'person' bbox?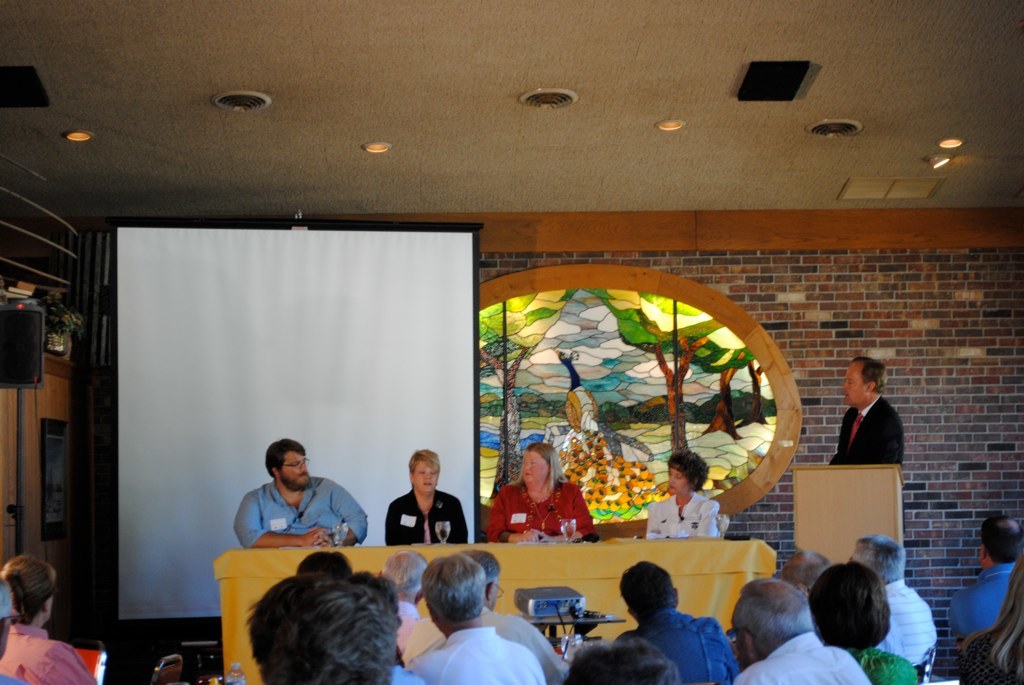
{"x1": 387, "y1": 450, "x2": 471, "y2": 543}
